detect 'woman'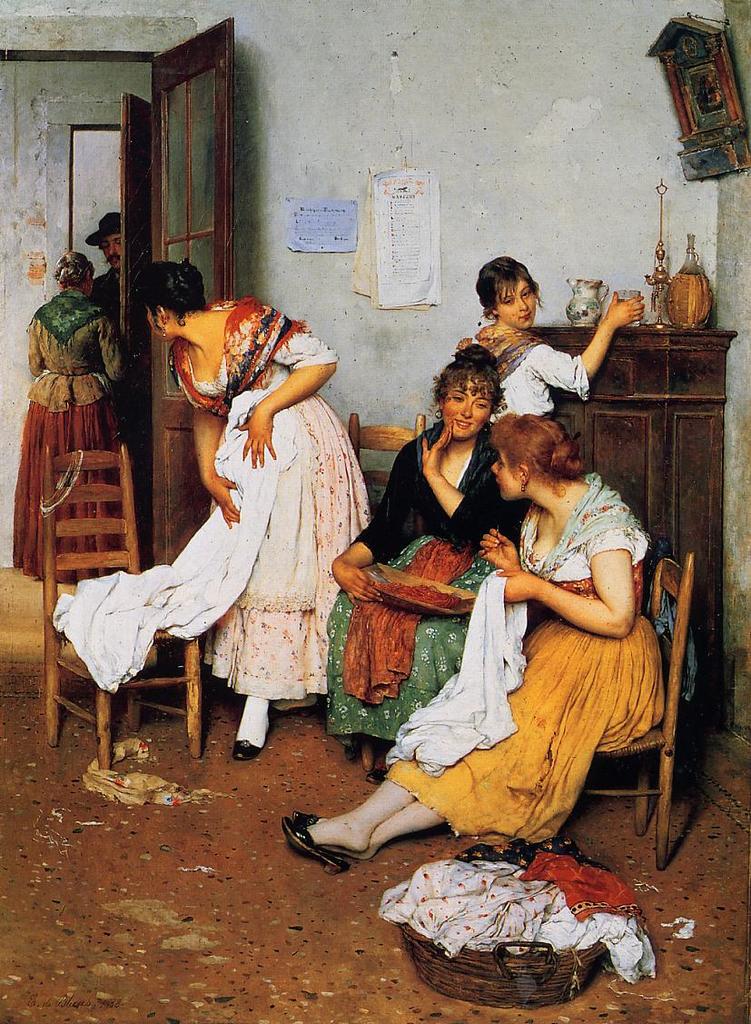
bbox=[129, 251, 366, 743]
